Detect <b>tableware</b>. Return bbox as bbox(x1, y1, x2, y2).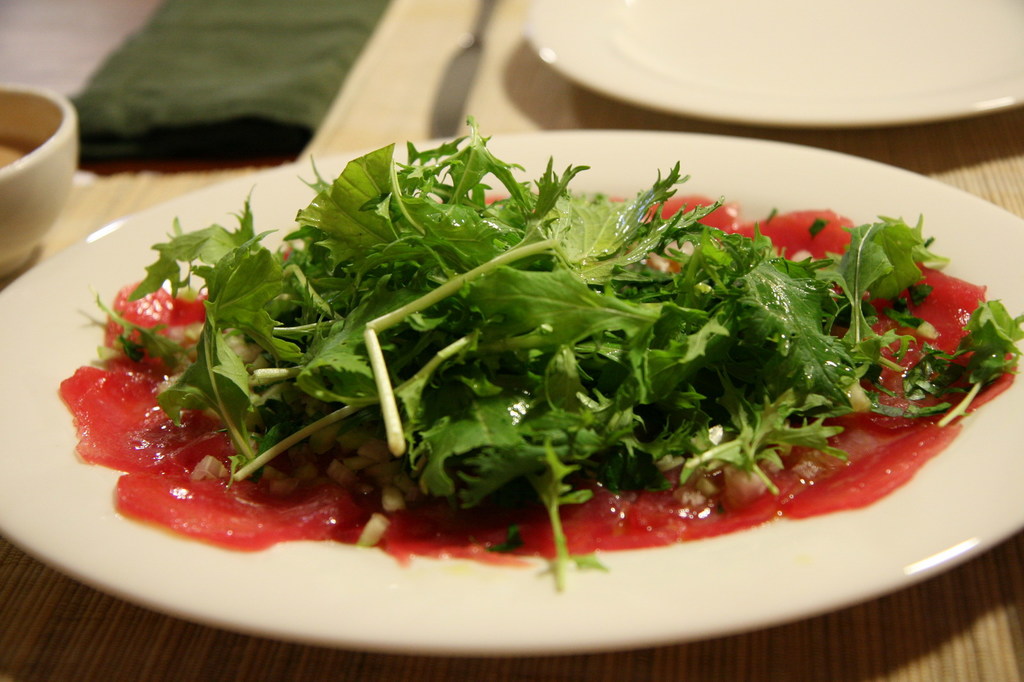
bbox(0, 79, 99, 262).
